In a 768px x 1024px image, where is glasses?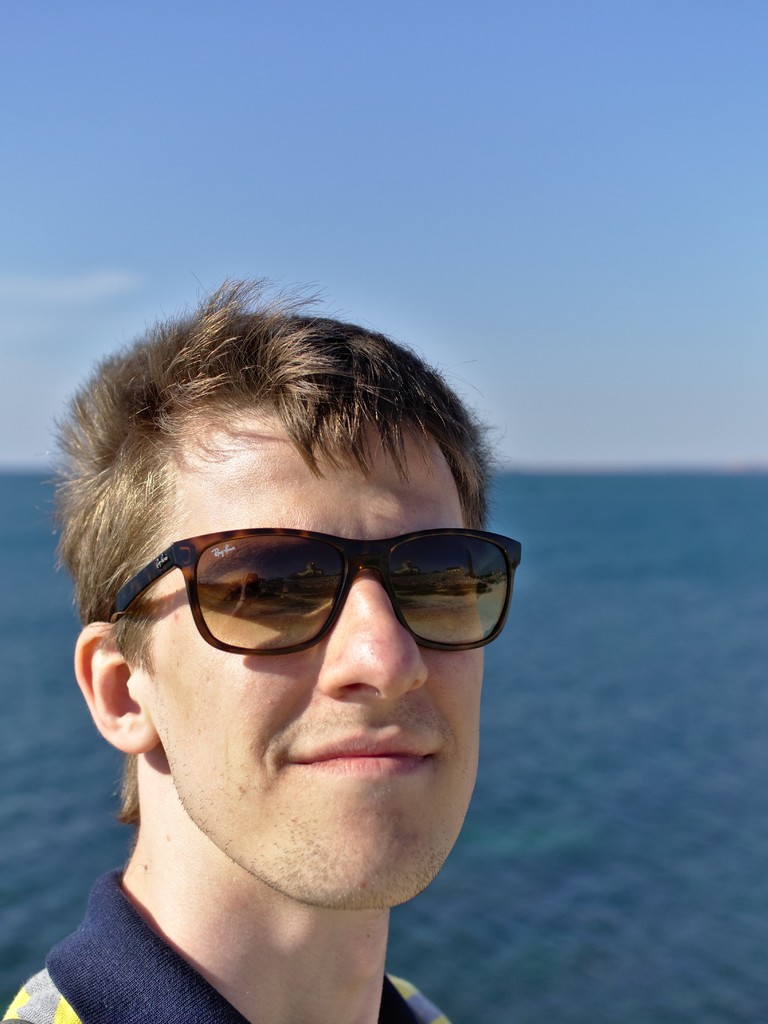
bbox=(119, 534, 528, 659).
